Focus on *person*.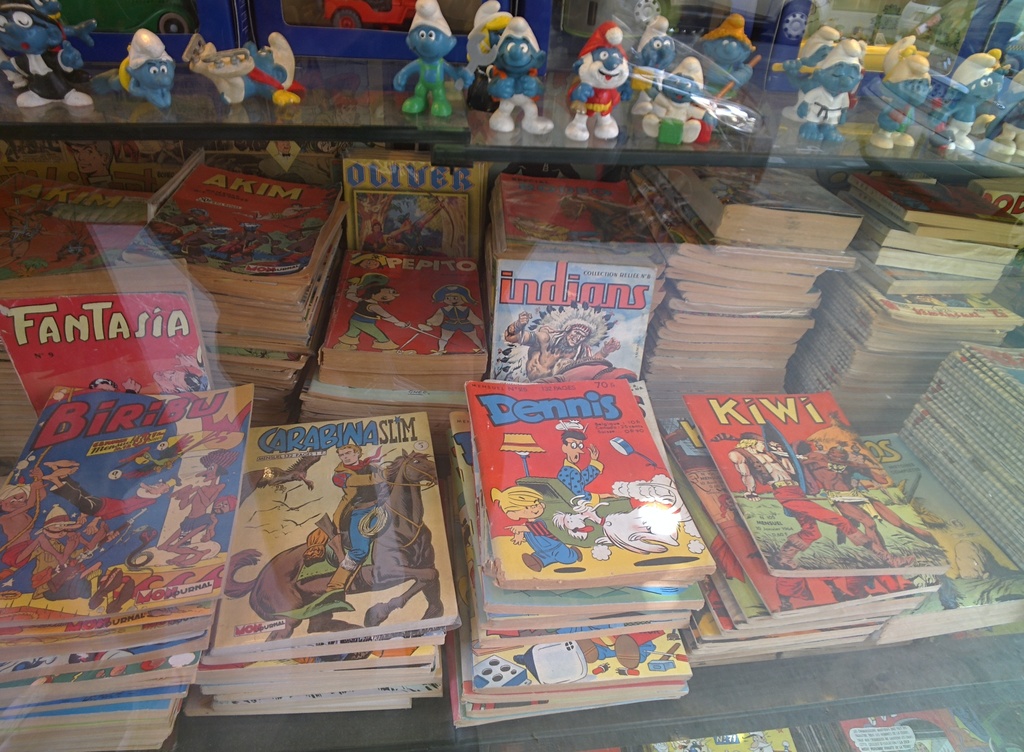
Focused at locate(330, 266, 405, 345).
